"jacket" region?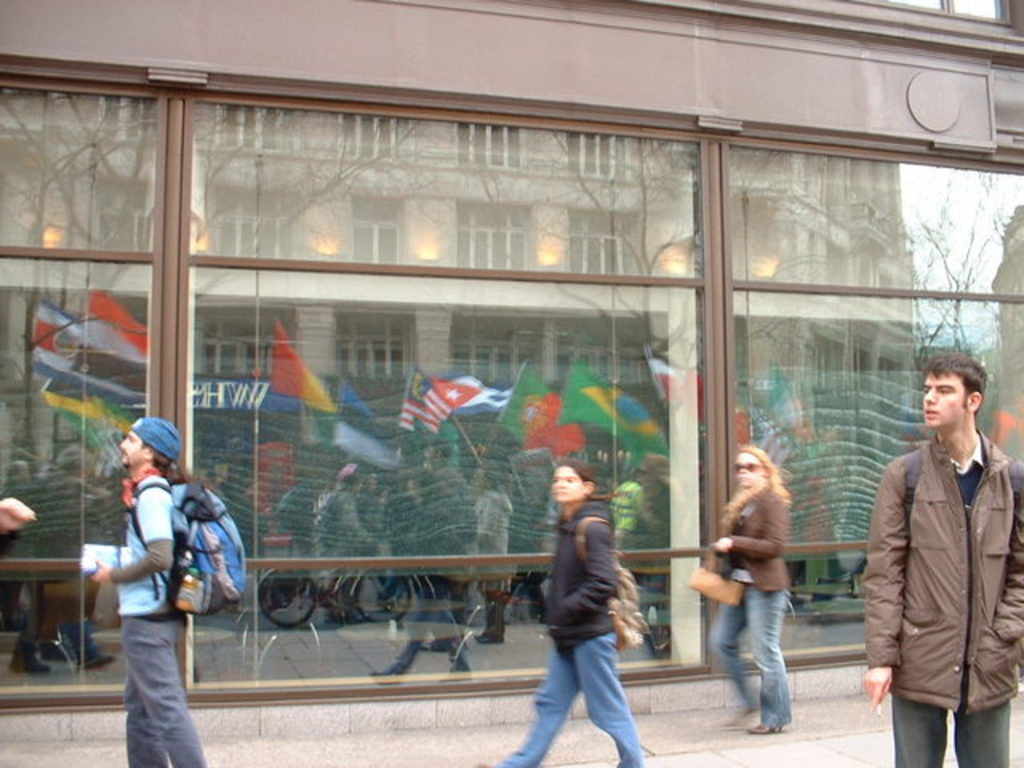
722/478/794/595
